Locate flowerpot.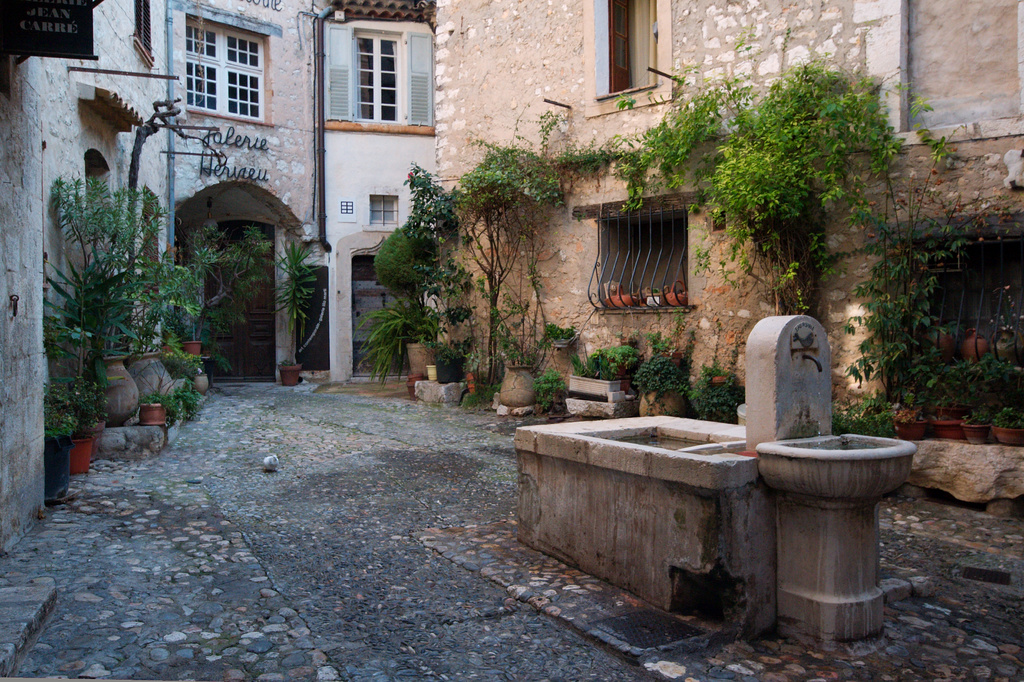
Bounding box: rect(896, 413, 925, 442).
